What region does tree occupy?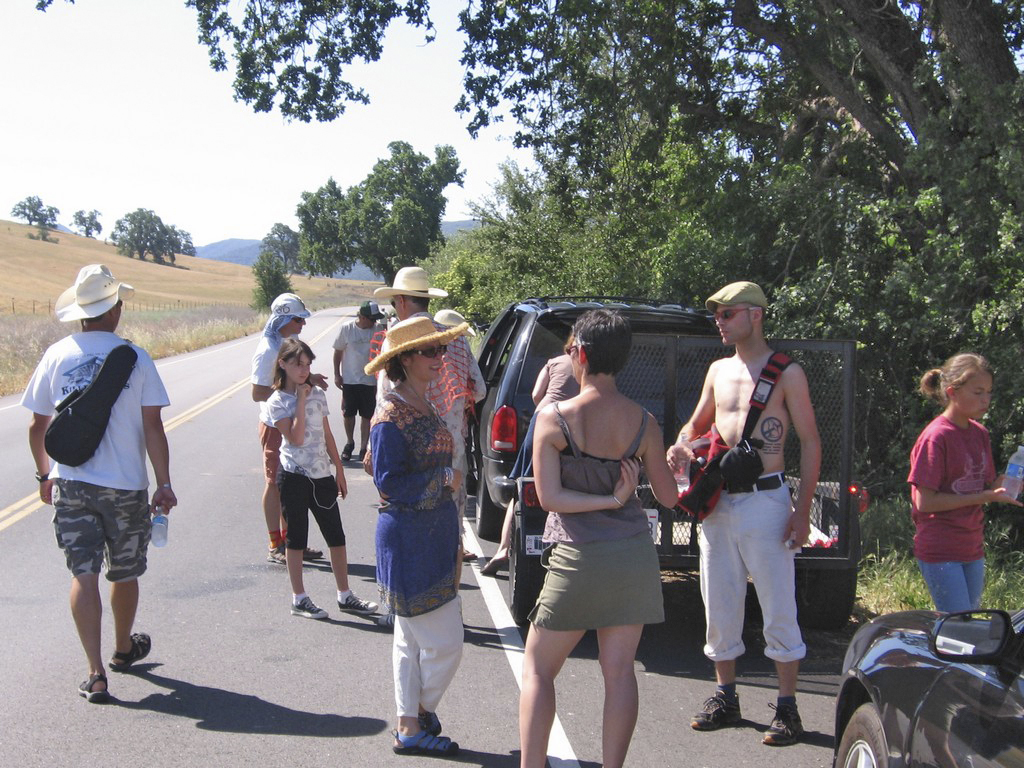
<bbox>8, 194, 62, 239</bbox>.
